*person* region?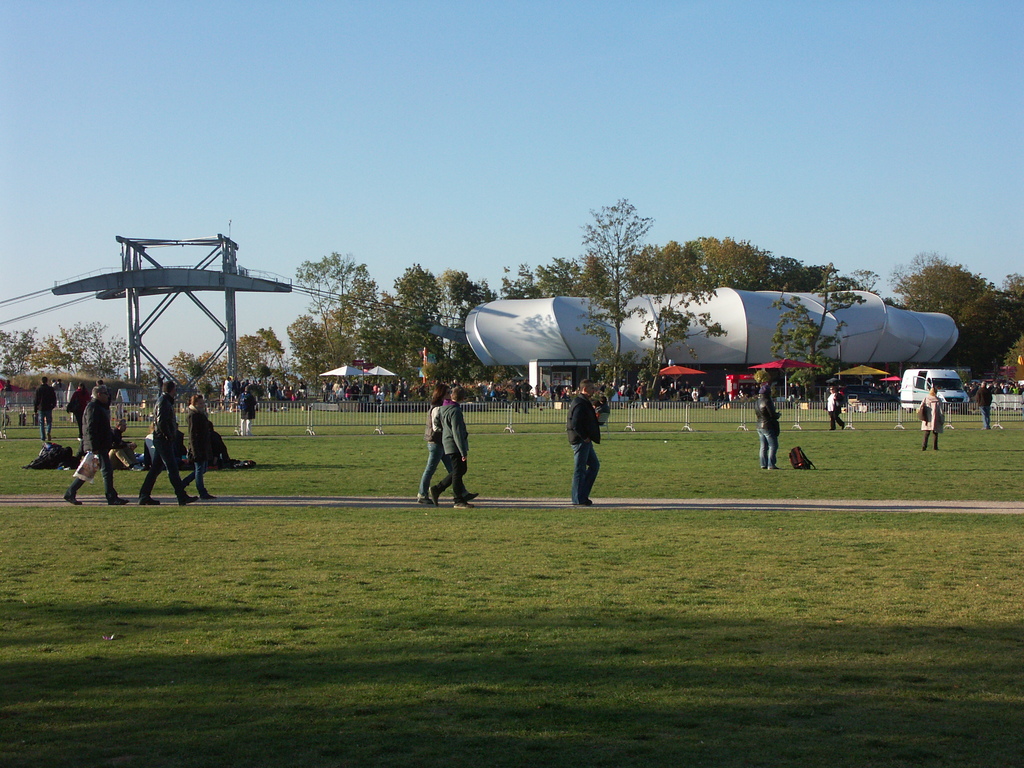
{"x1": 424, "y1": 379, "x2": 476, "y2": 509}
